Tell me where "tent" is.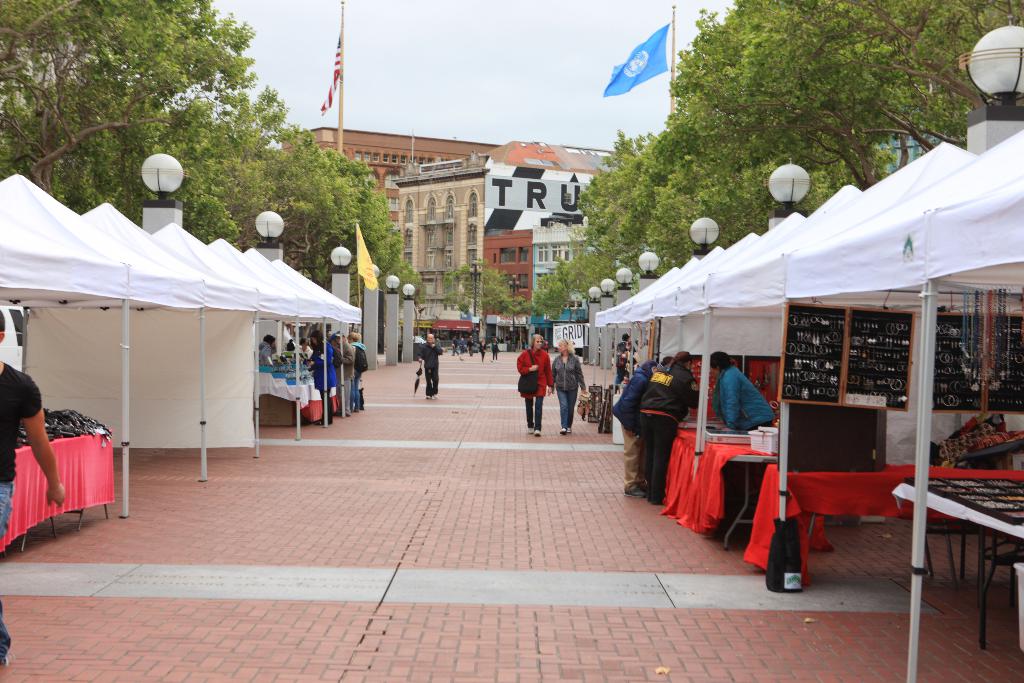
"tent" is at l=0, t=168, r=364, b=518.
